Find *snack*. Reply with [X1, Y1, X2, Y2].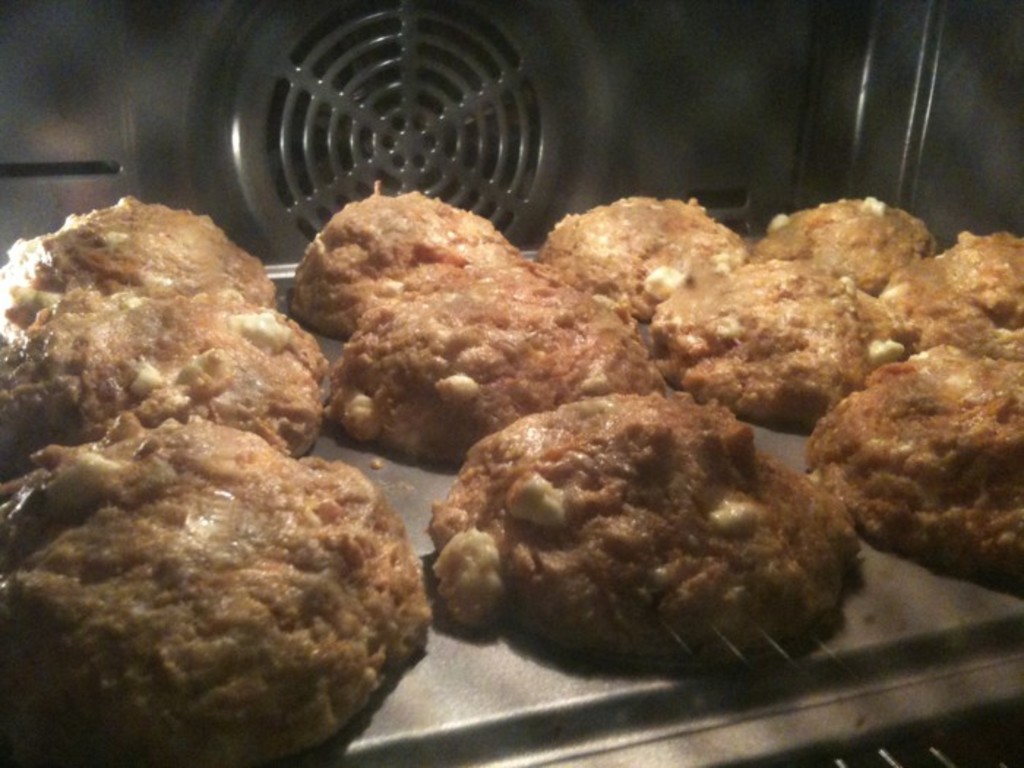
[3, 199, 331, 461].
